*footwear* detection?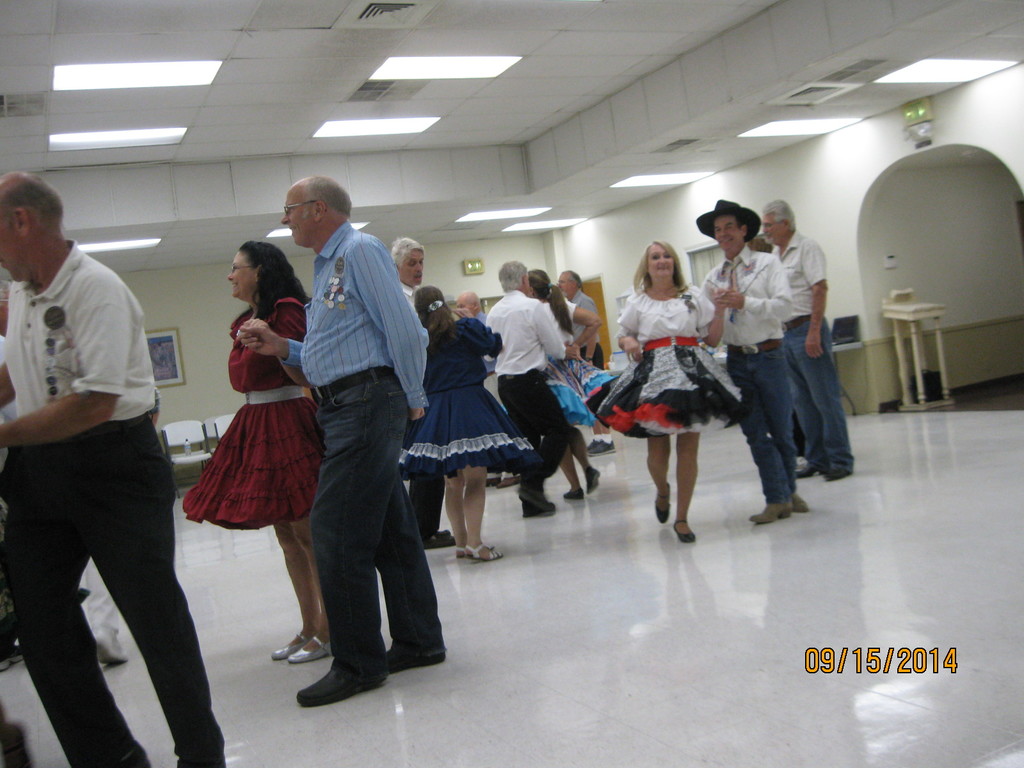
BBox(563, 486, 584, 500)
